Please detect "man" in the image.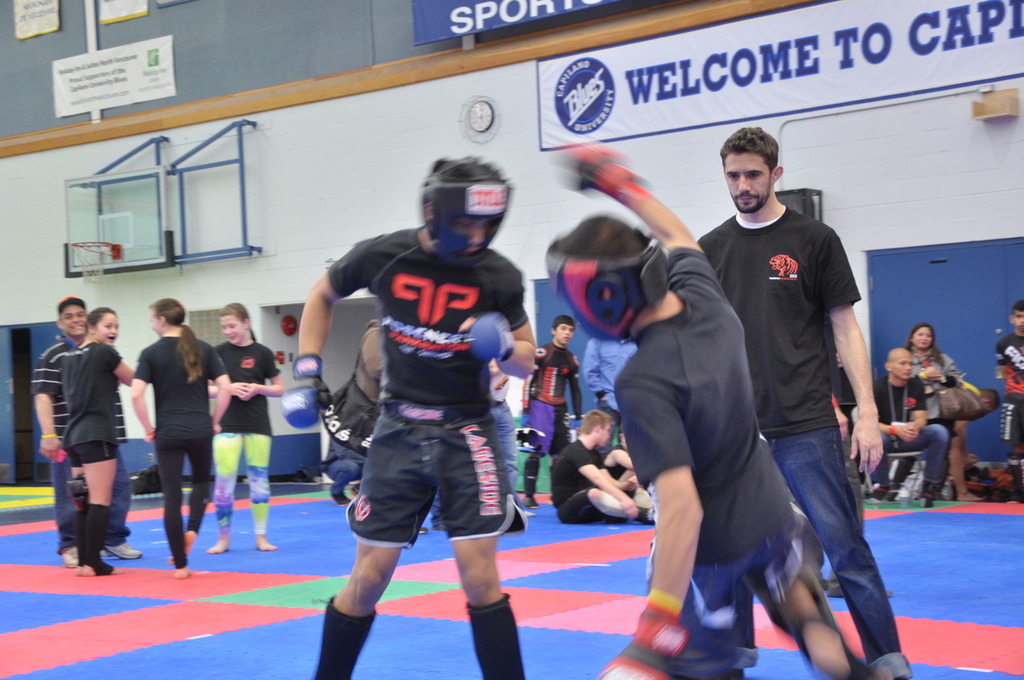
547/409/655/524.
